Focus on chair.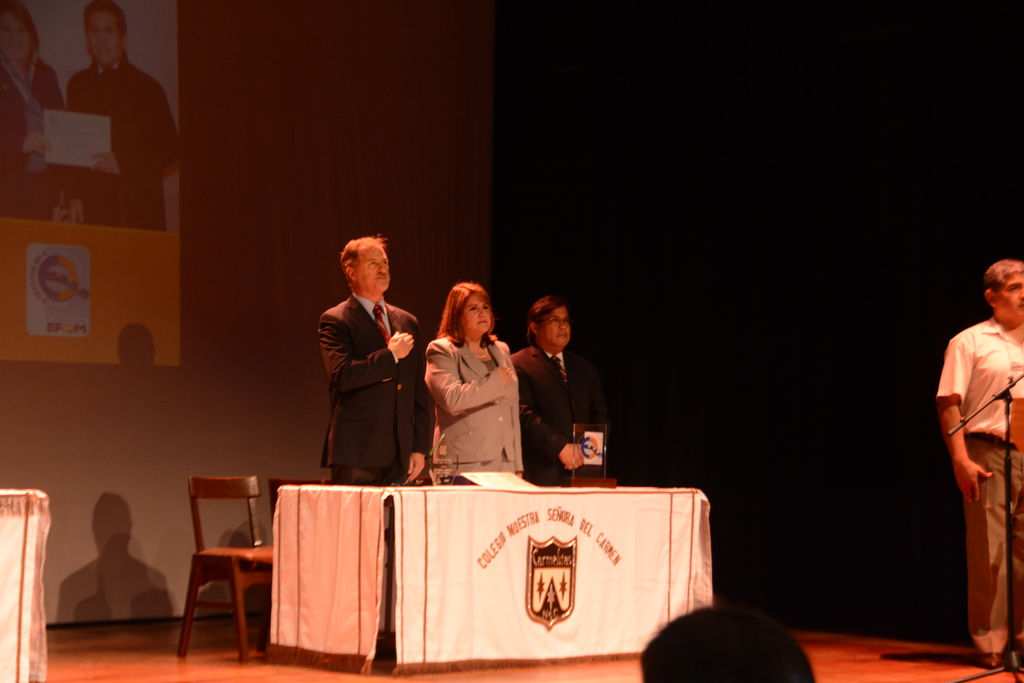
Focused at 164,479,270,671.
